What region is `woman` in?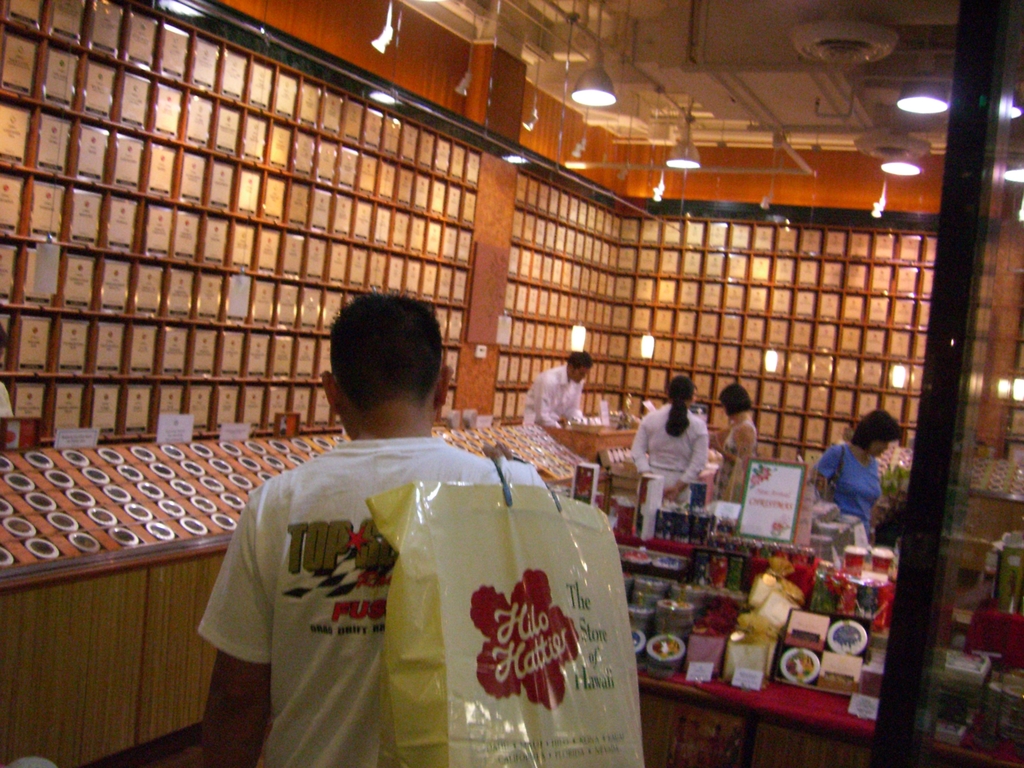
bbox(712, 378, 763, 467).
